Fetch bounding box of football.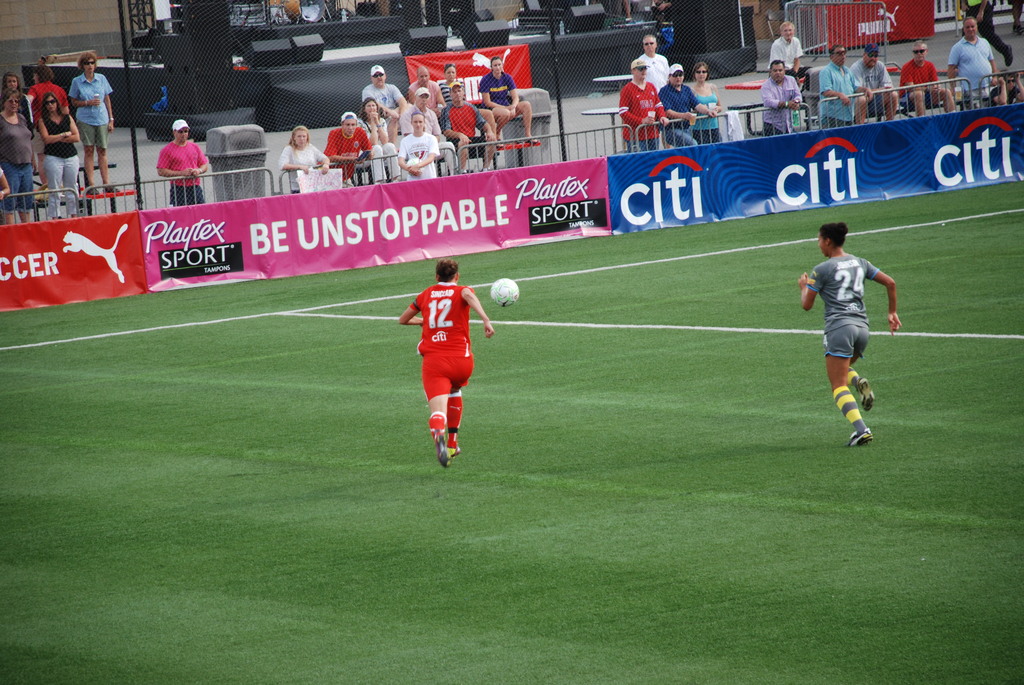
Bbox: locate(488, 278, 518, 307).
